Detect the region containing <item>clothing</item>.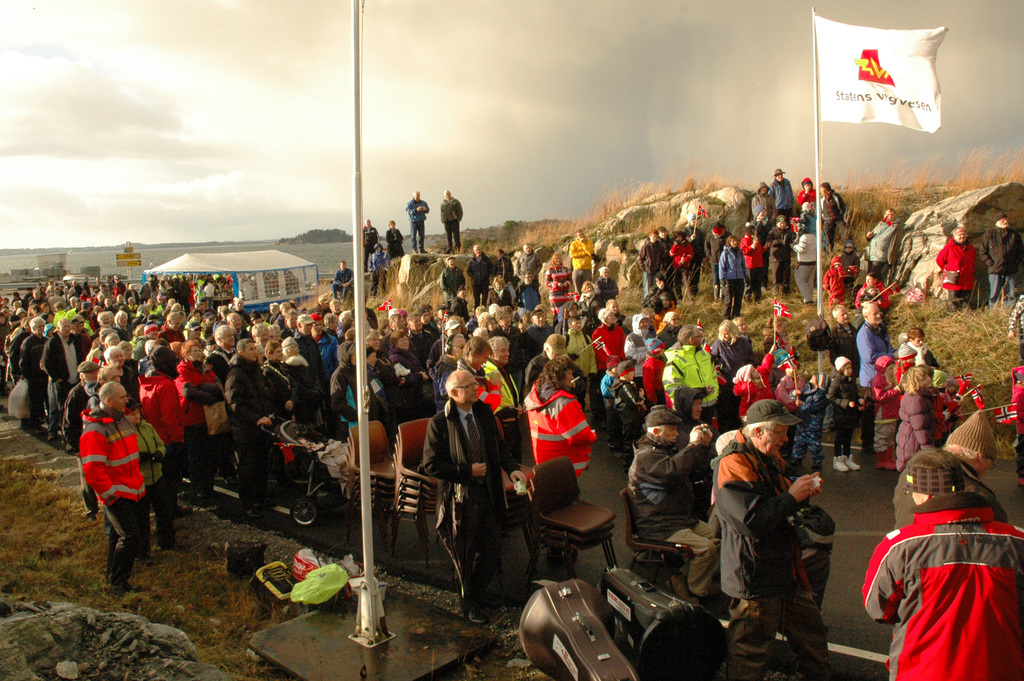
bbox(822, 368, 862, 438).
